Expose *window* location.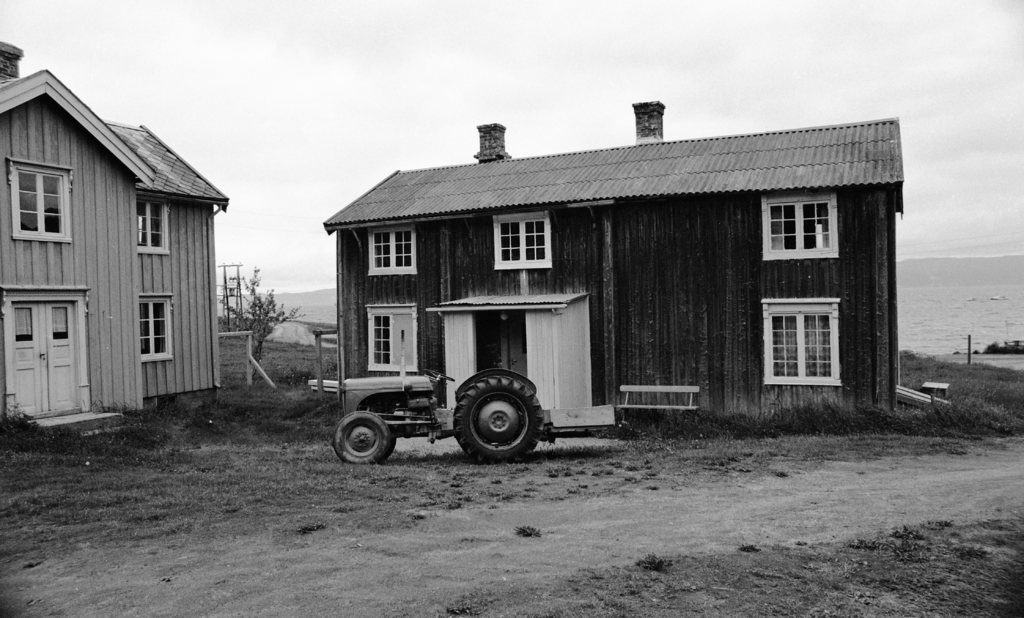
Exposed at select_region(499, 220, 554, 263).
